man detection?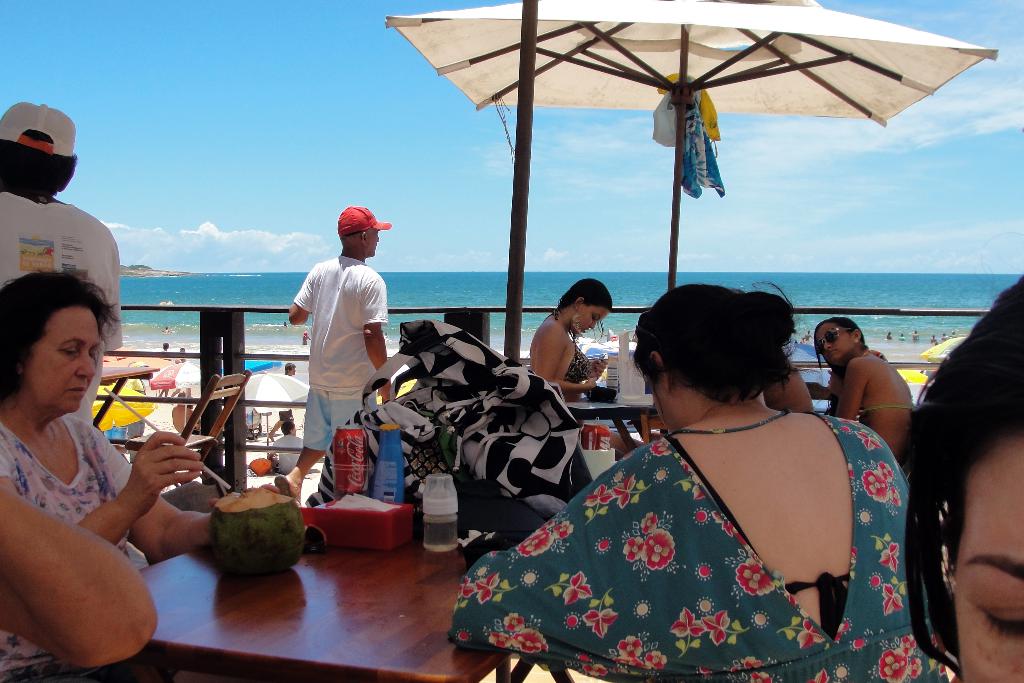
region(0, 100, 118, 425)
